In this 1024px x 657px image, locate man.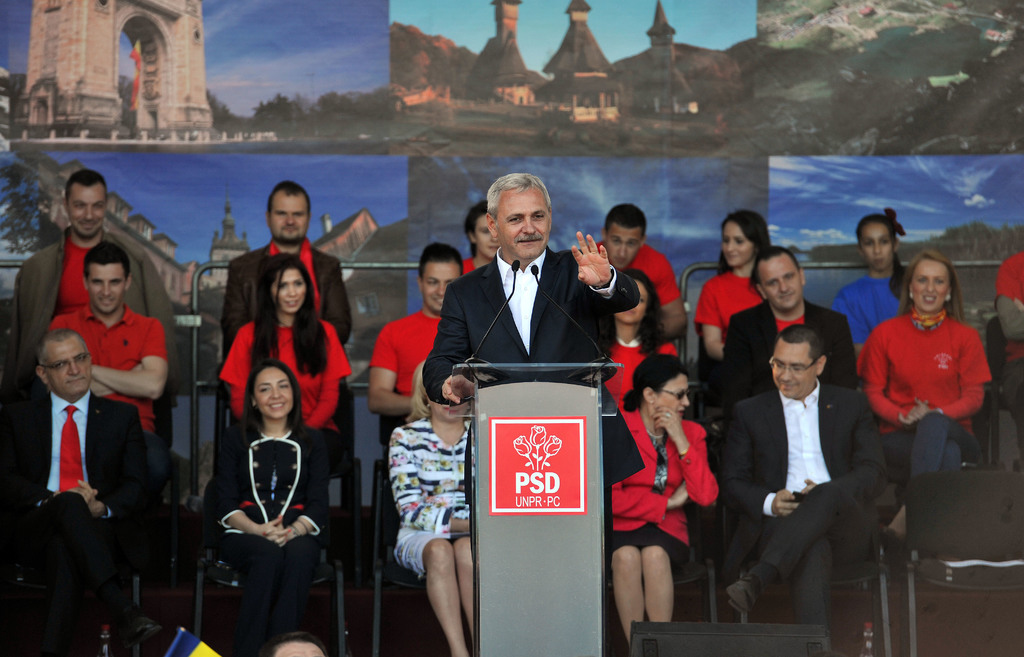
Bounding box: rect(735, 293, 890, 635).
